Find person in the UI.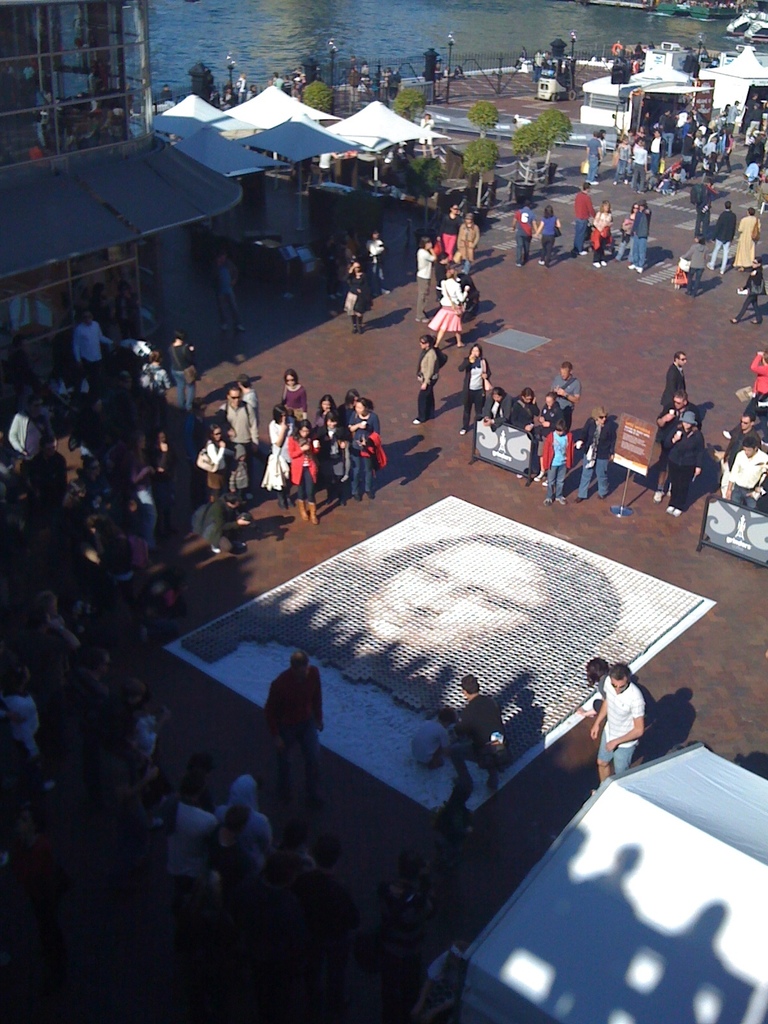
UI element at [627,195,649,274].
